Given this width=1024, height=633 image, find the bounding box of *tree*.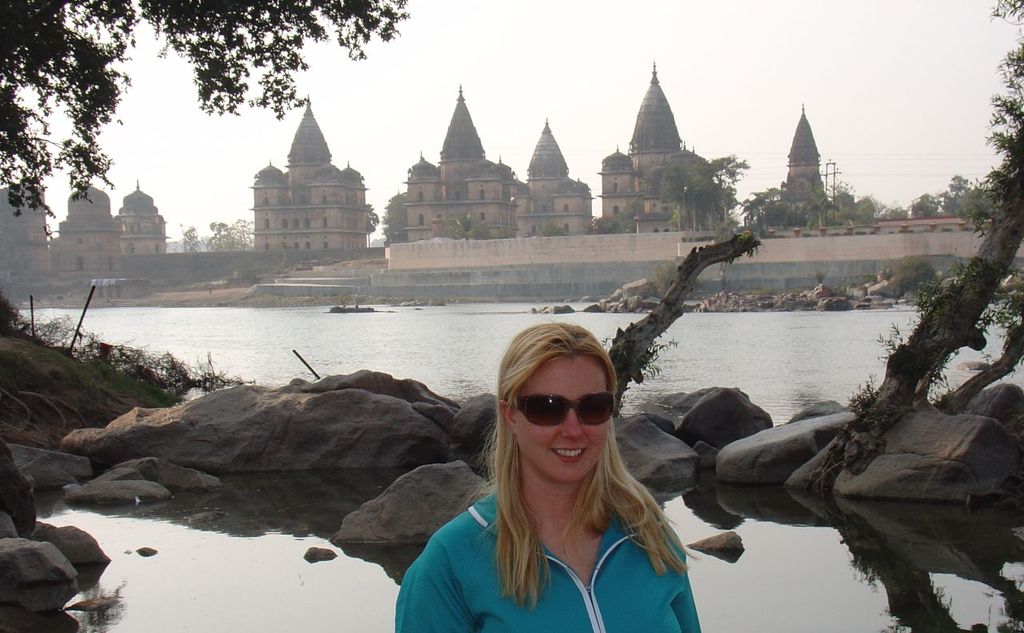
bbox(361, 204, 377, 247).
